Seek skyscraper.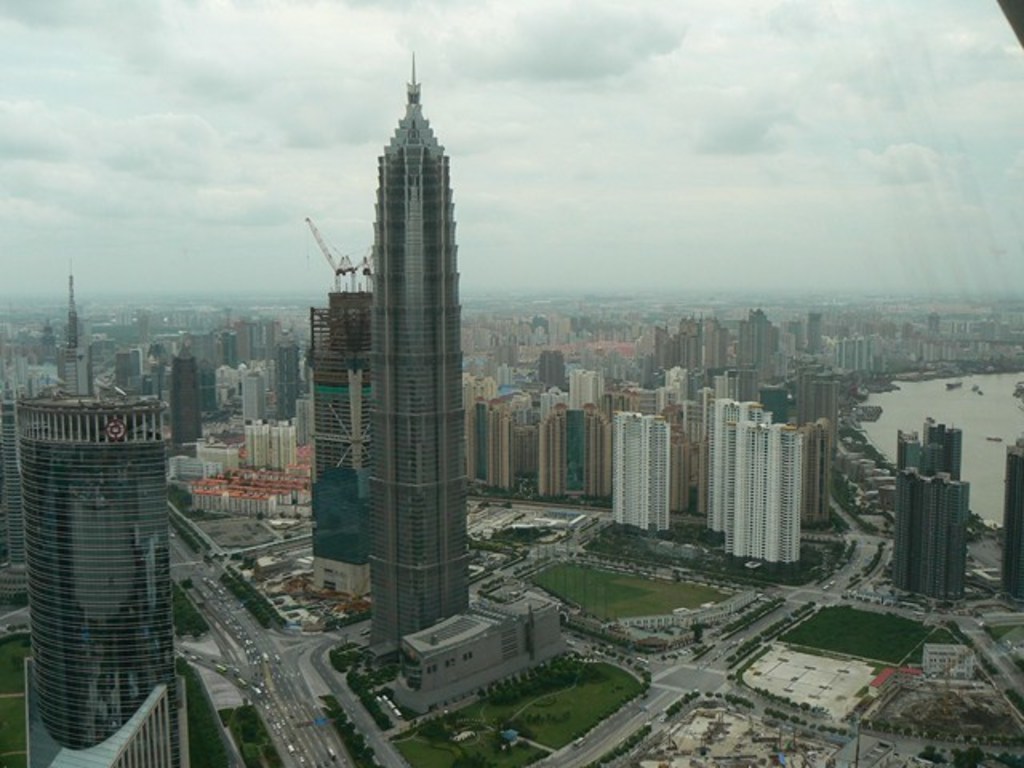
[x1=366, y1=48, x2=472, y2=659].
